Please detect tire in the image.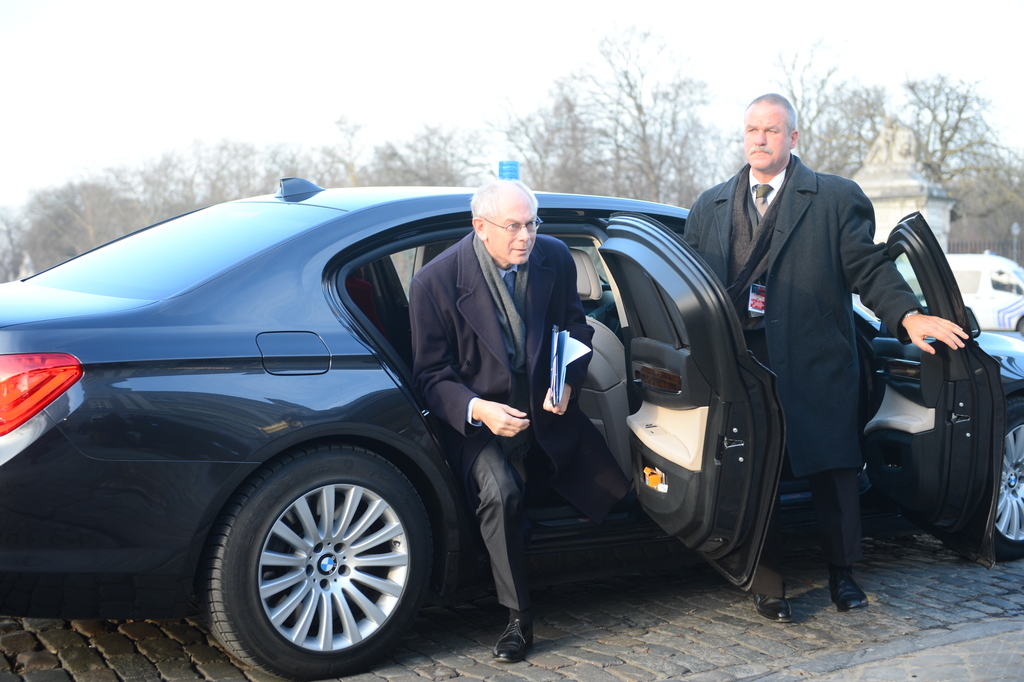
locate(956, 404, 1023, 569).
